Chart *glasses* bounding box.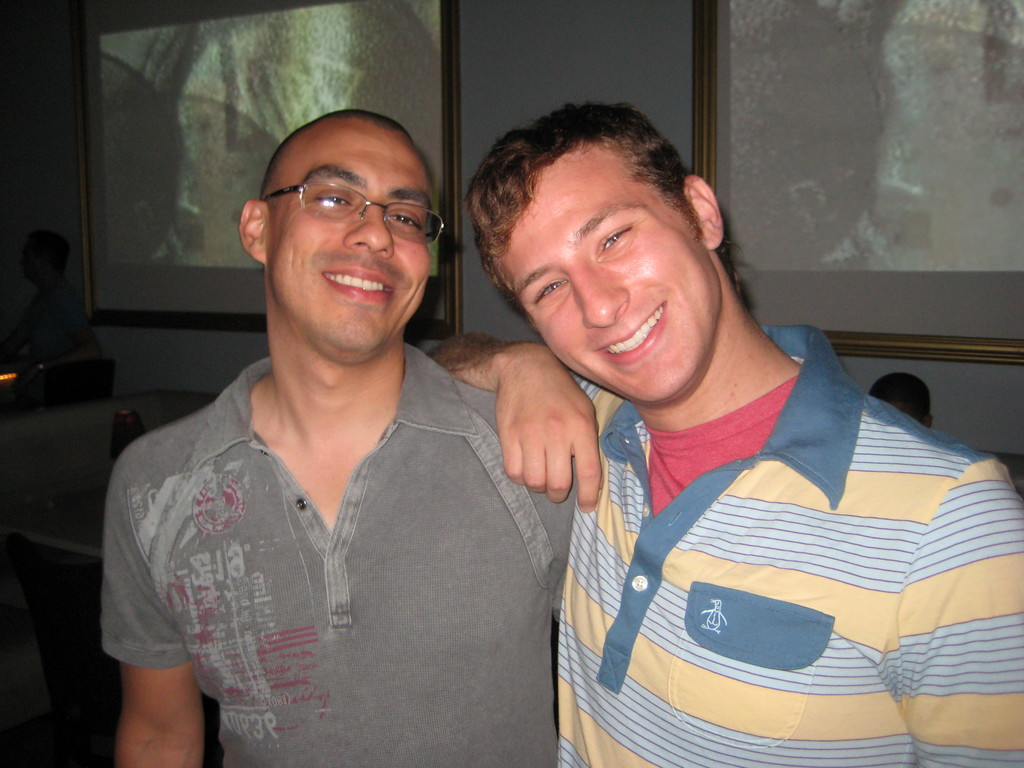
Charted: bbox(253, 163, 445, 241).
